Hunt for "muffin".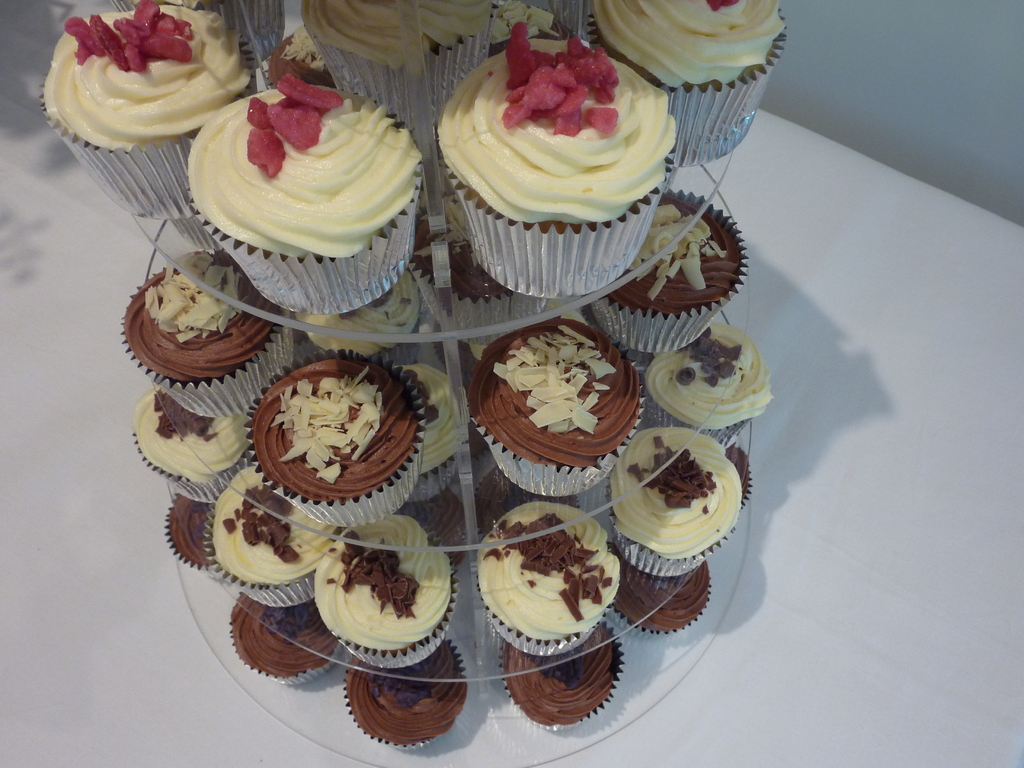
Hunted down at pyautogui.locateOnScreen(461, 326, 520, 361).
